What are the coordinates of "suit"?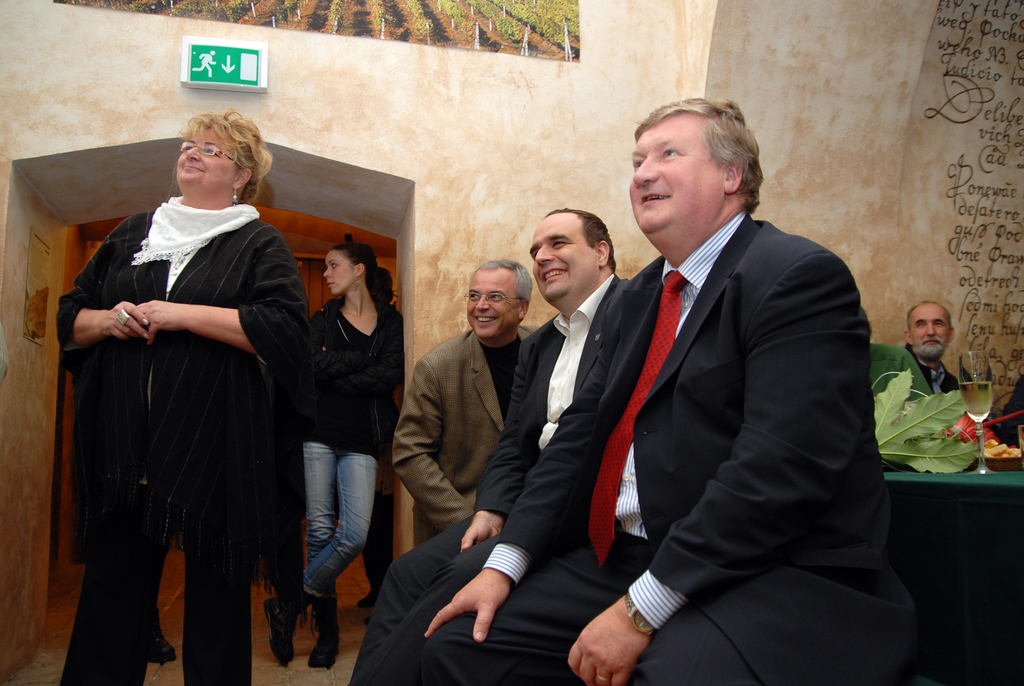
{"left": 441, "top": 161, "right": 919, "bottom": 665}.
